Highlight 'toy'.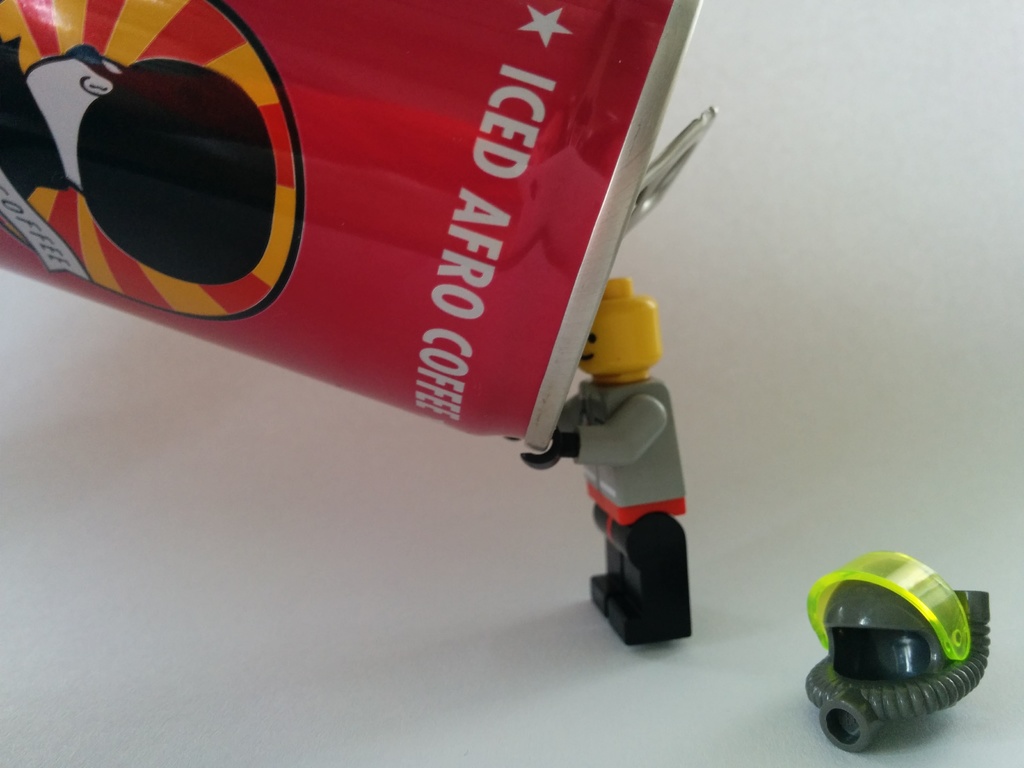
Highlighted region: [0,0,716,452].
